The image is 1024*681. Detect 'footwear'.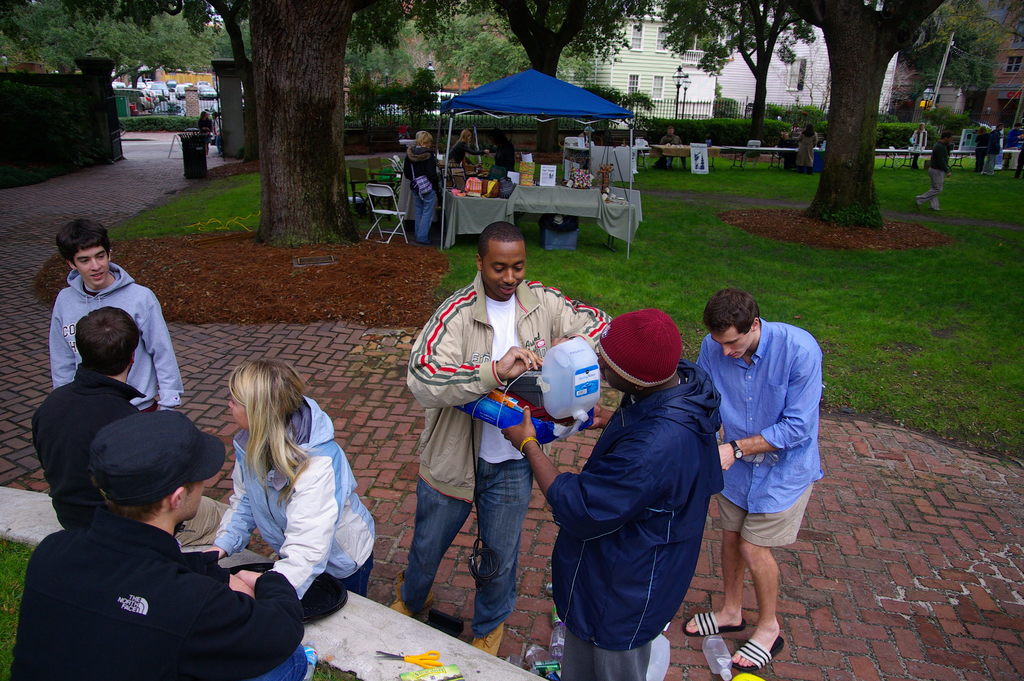
Detection: box=[929, 208, 943, 212].
